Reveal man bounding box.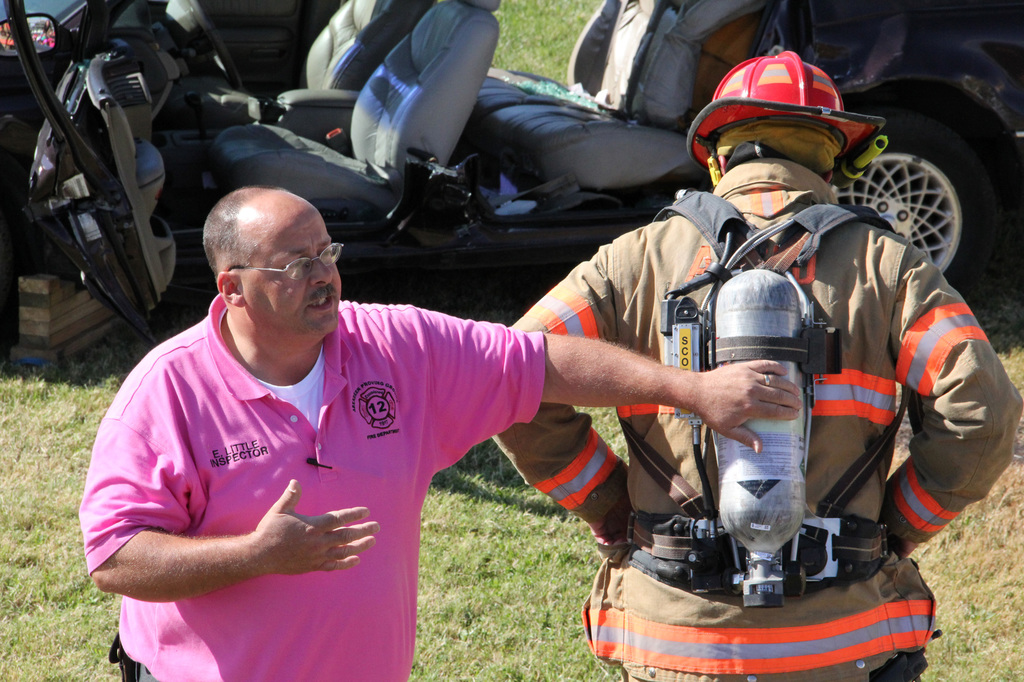
Revealed: <bbox>490, 49, 1023, 681</bbox>.
